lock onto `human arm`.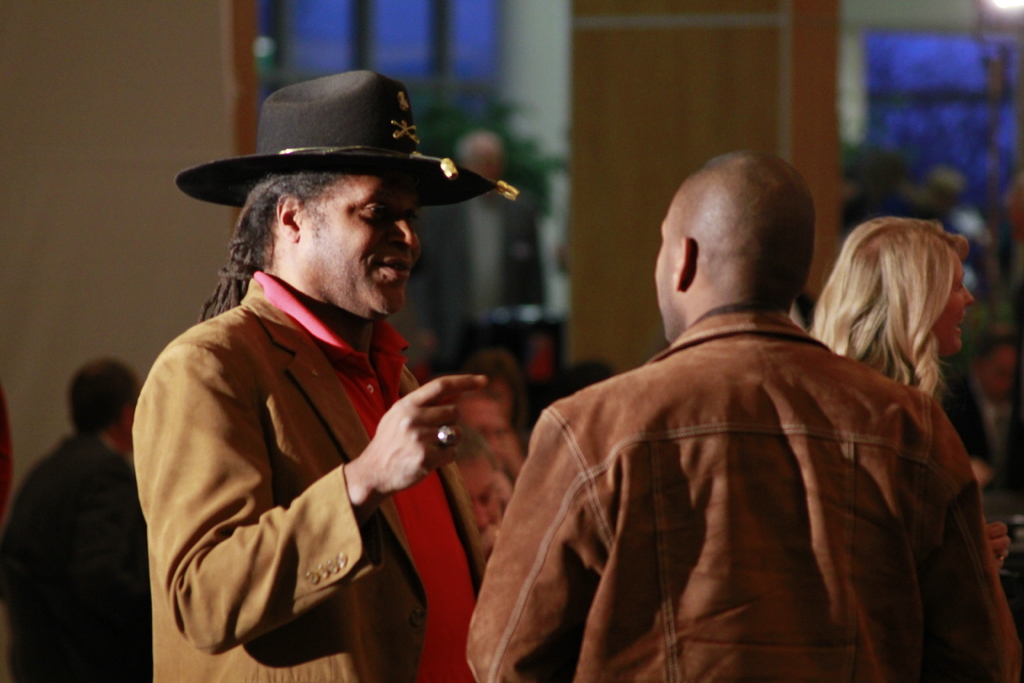
Locked: locate(463, 399, 595, 682).
